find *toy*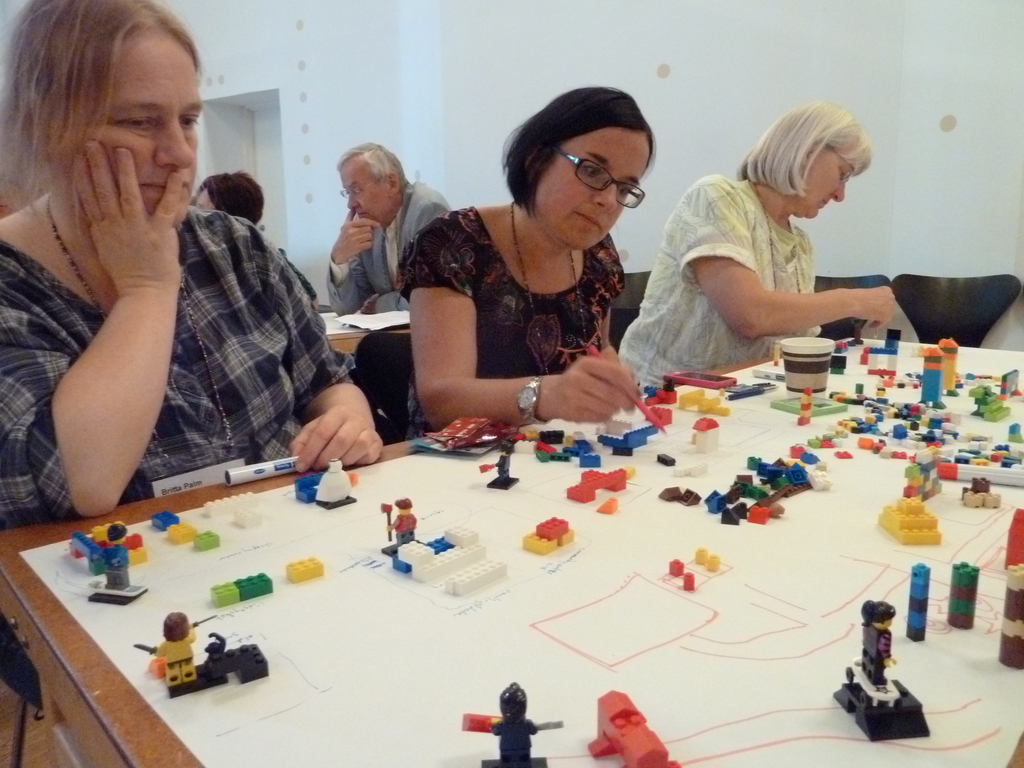
<region>952, 566, 978, 627</region>
